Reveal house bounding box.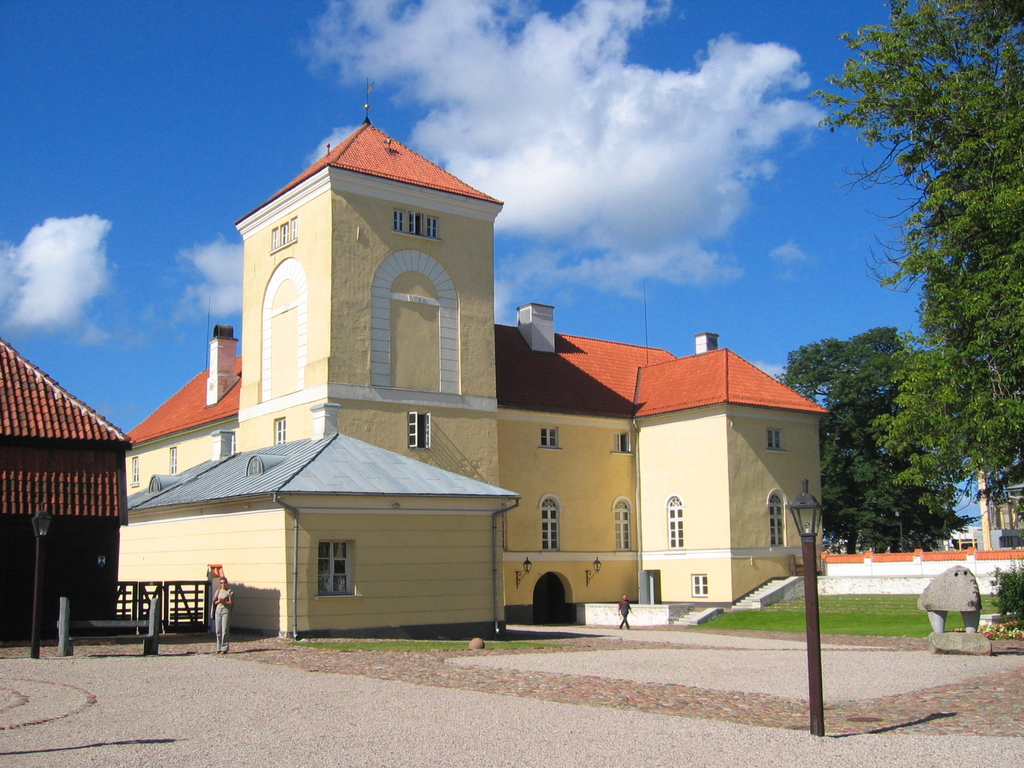
Revealed: l=124, t=105, r=834, b=641.
